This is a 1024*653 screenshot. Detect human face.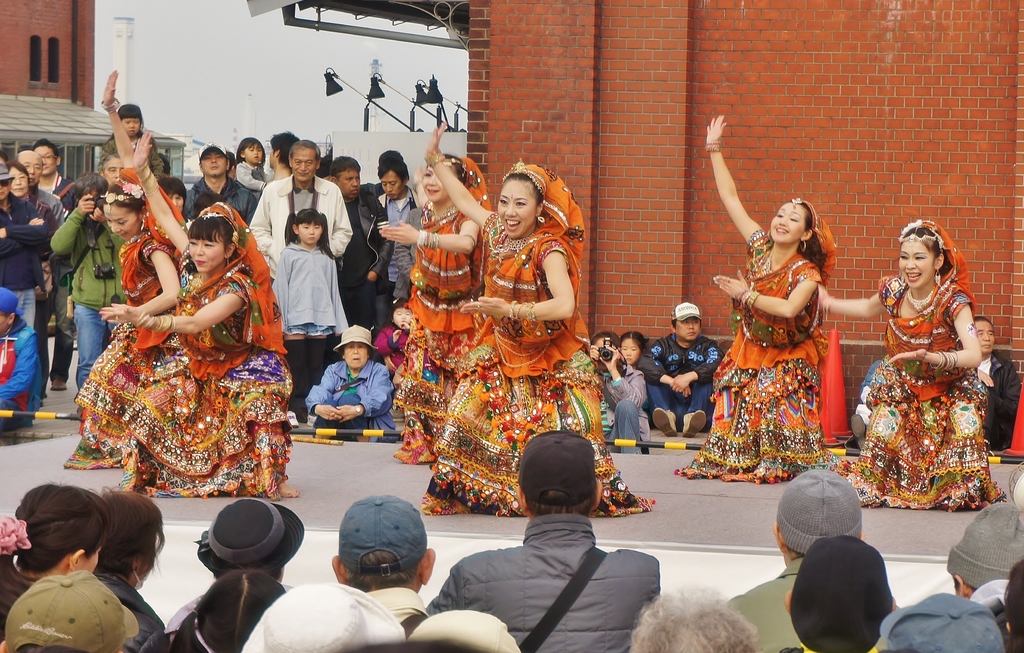
<region>0, 178, 10, 200</region>.
